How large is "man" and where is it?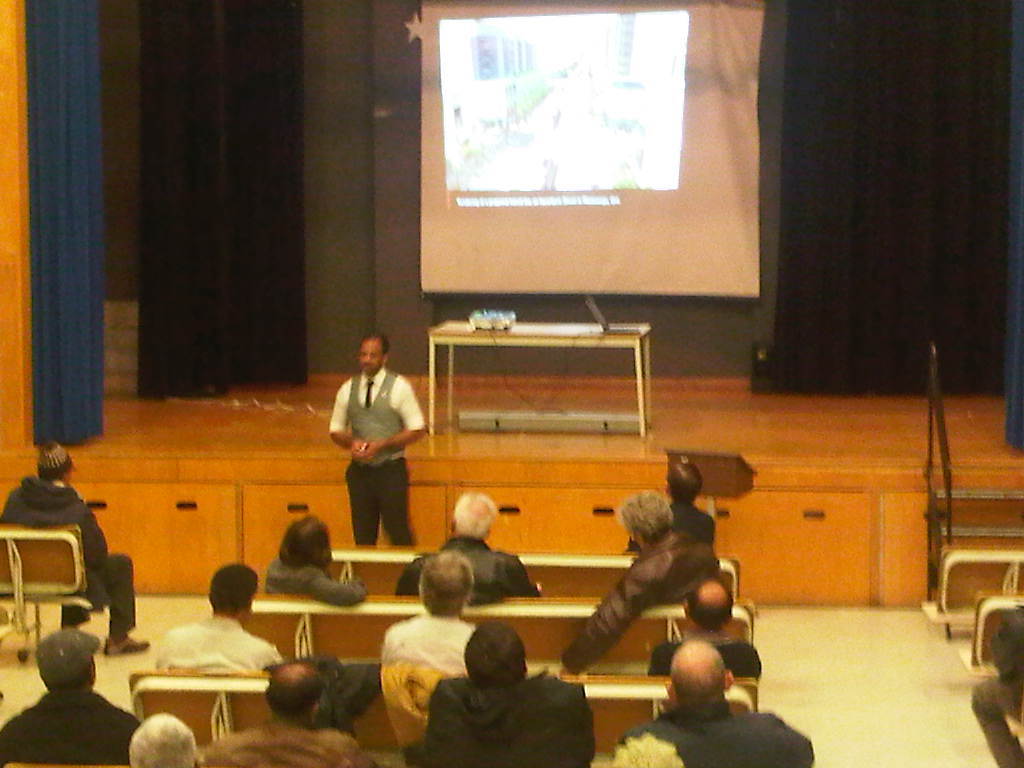
Bounding box: 126 710 206 767.
